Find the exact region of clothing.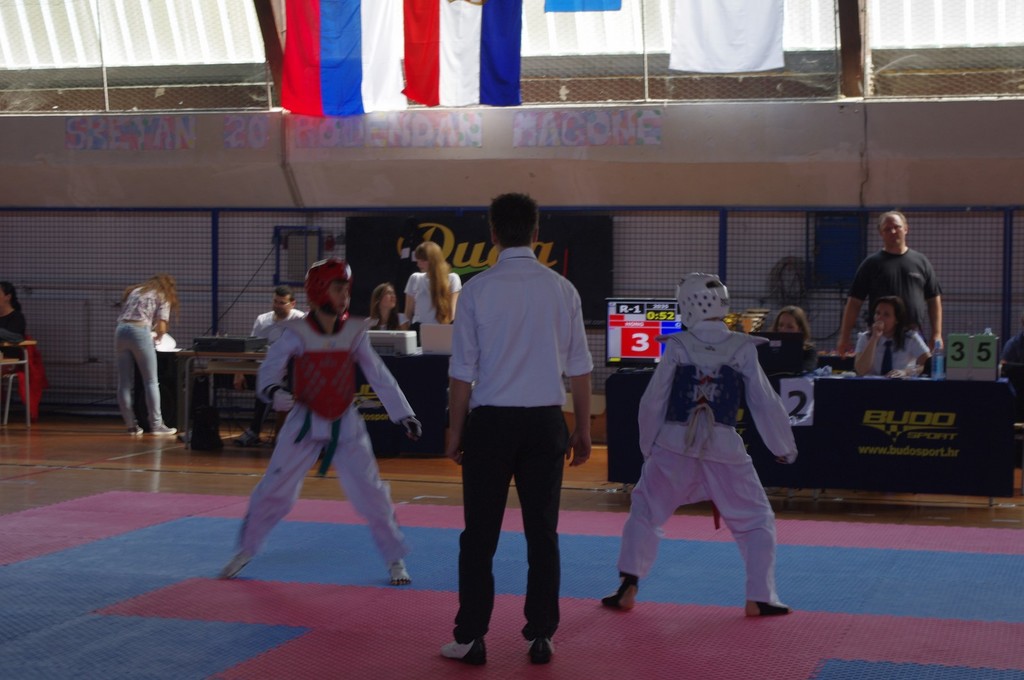
Exact region: [845, 235, 940, 360].
